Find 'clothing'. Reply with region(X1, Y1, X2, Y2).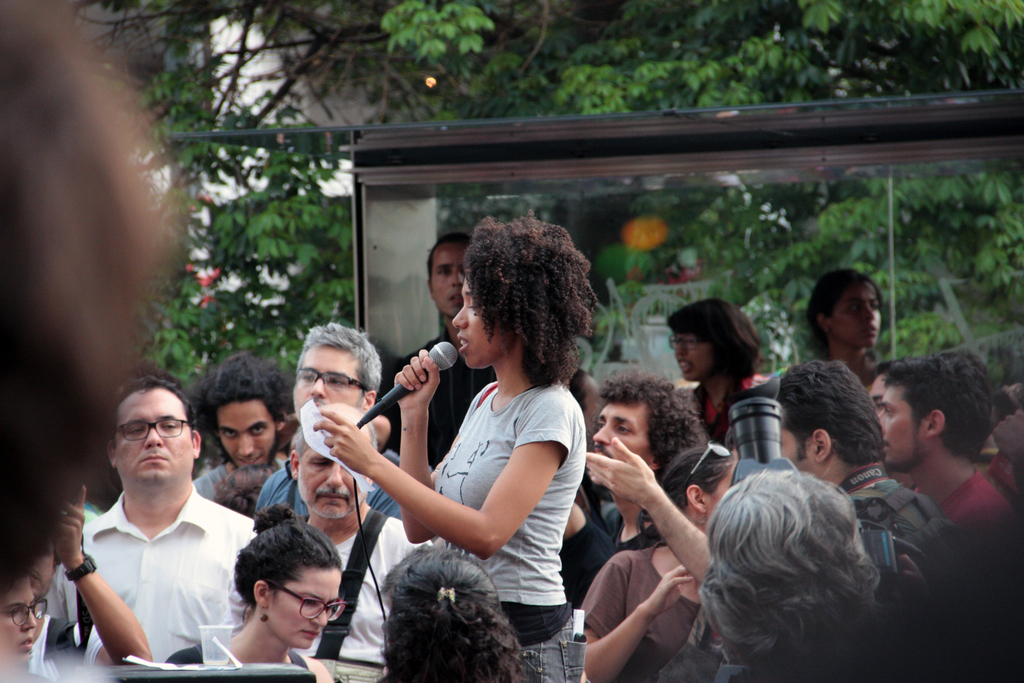
region(607, 499, 659, 564).
